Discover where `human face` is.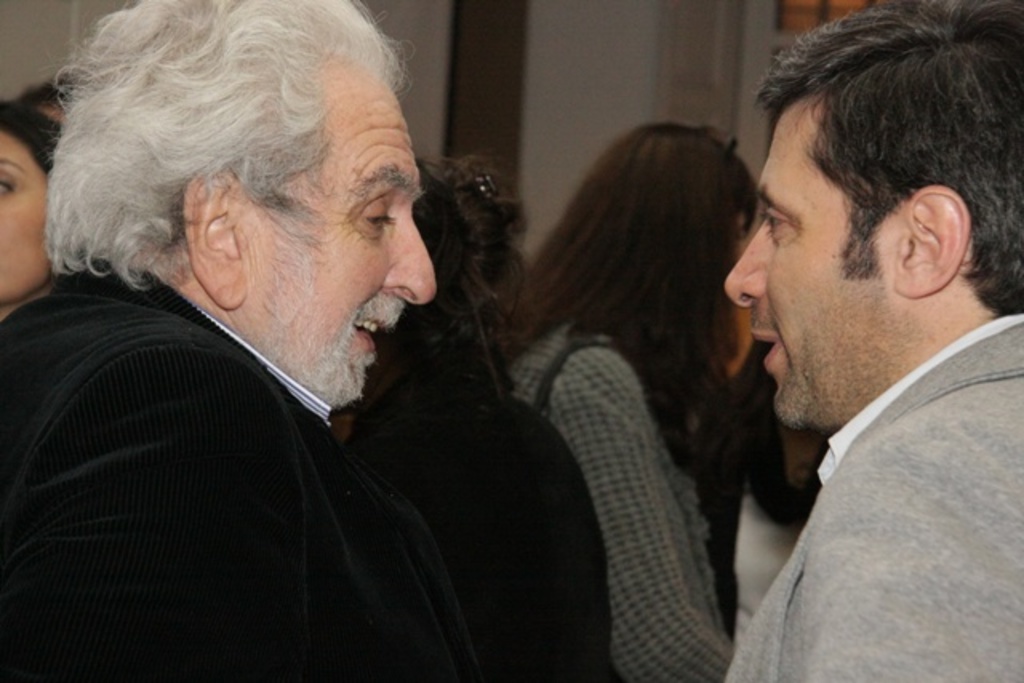
Discovered at BBox(0, 130, 48, 307).
